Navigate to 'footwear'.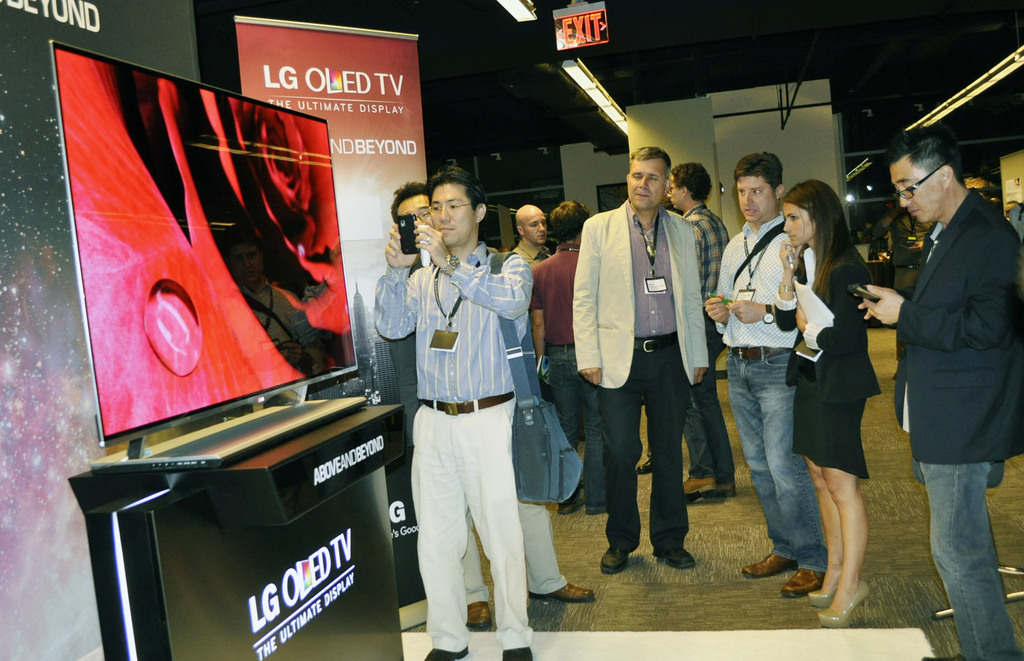
Navigation target: locate(562, 487, 584, 514).
